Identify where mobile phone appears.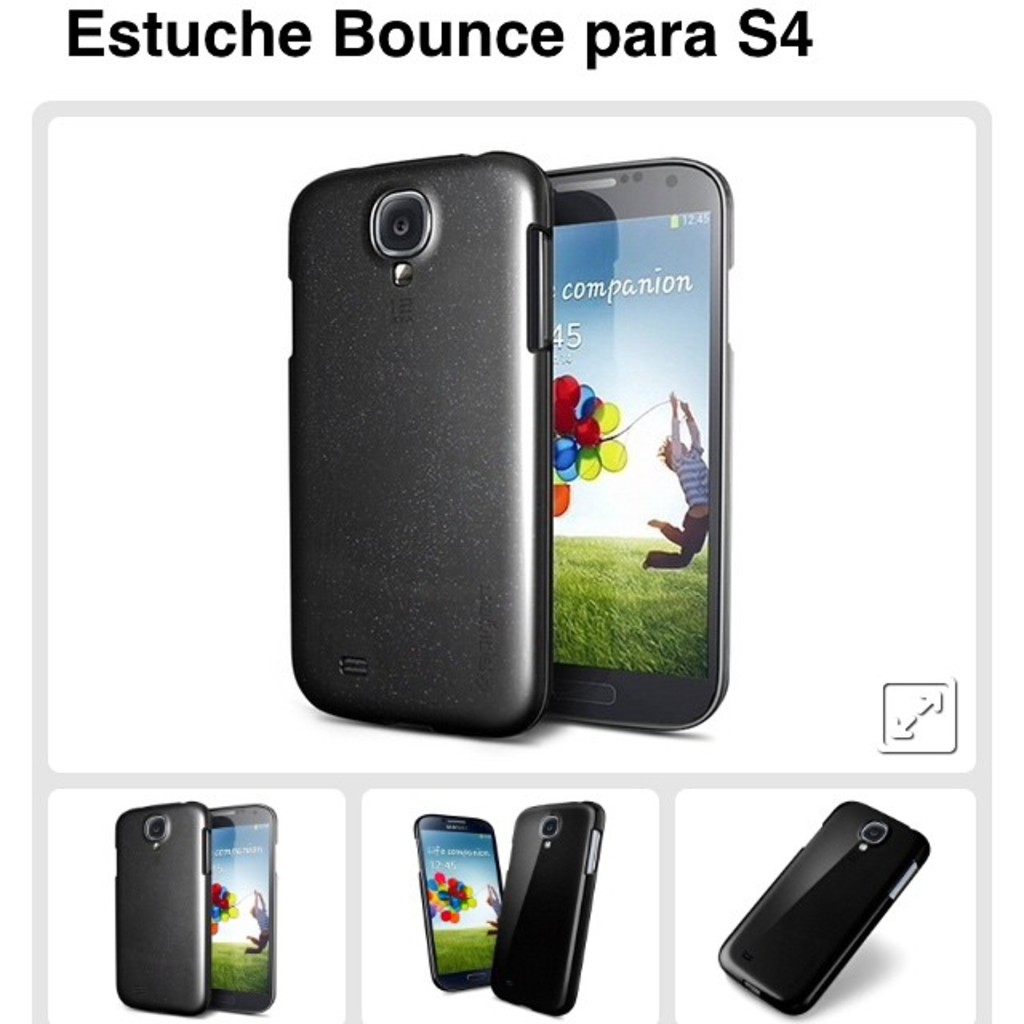
Appears at bbox=[410, 814, 502, 992].
